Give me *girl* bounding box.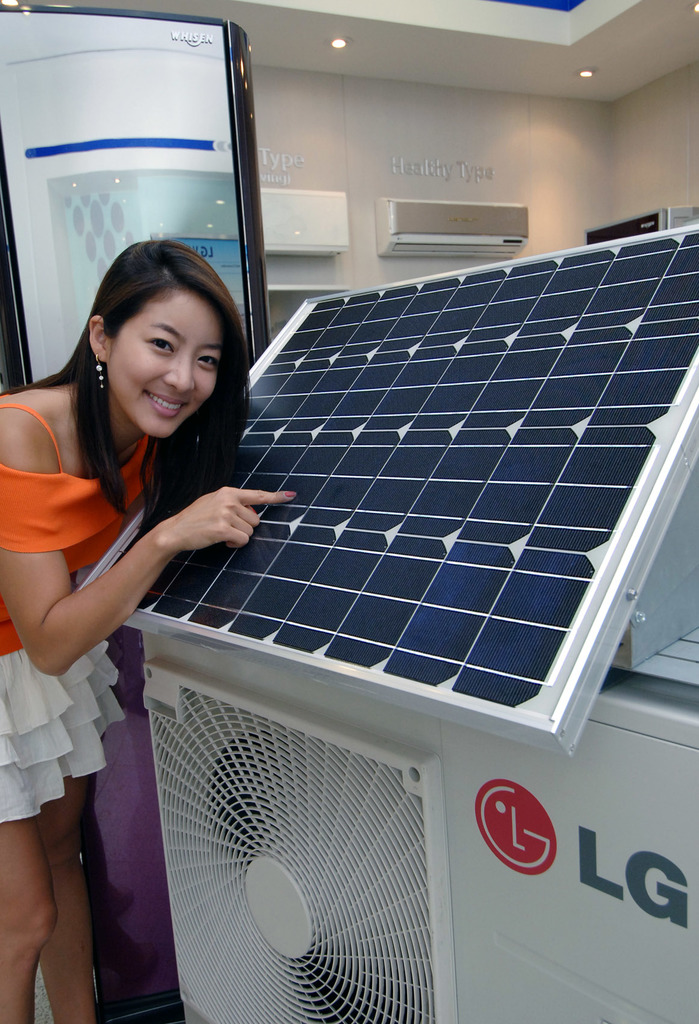
[0, 227, 298, 1023].
